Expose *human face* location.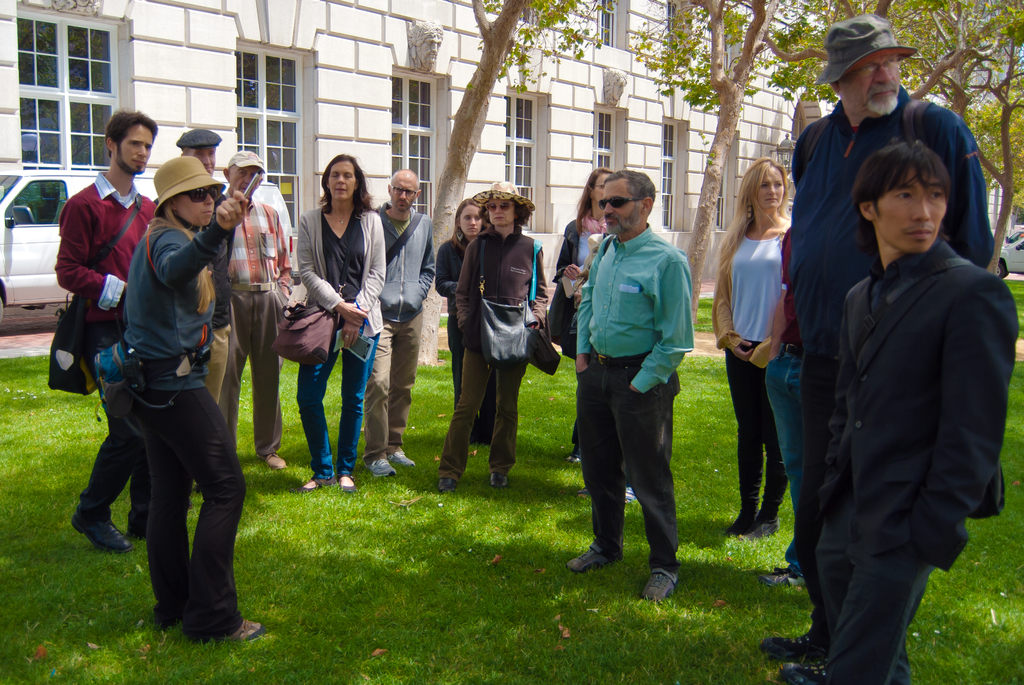
Exposed at <bbox>234, 164, 264, 198</bbox>.
